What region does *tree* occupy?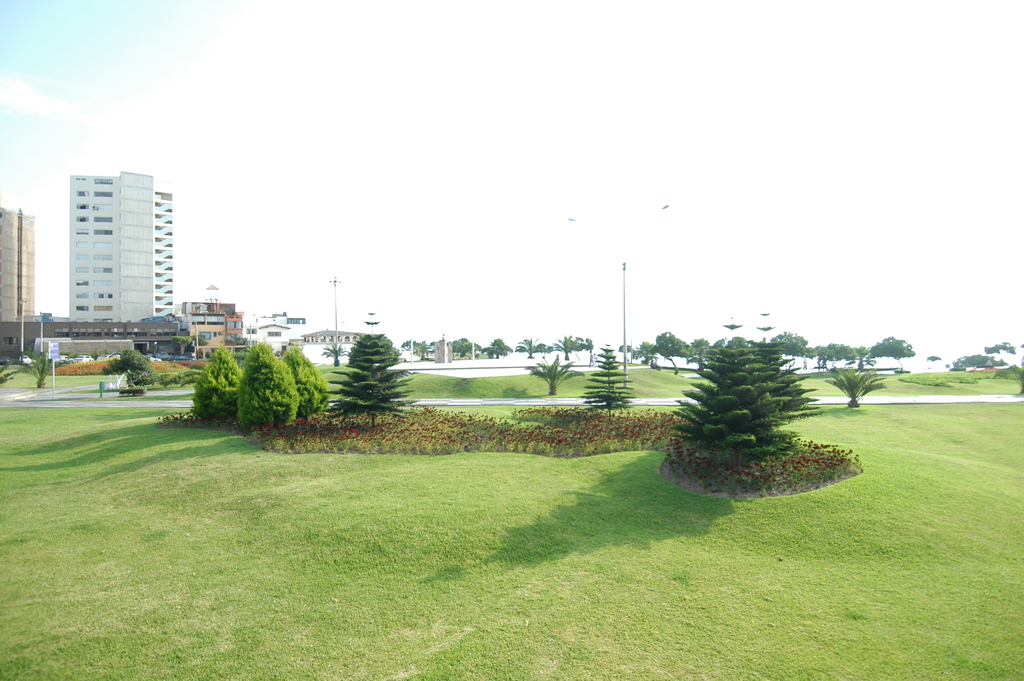
[x1=1018, y1=343, x2=1023, y2=396].
